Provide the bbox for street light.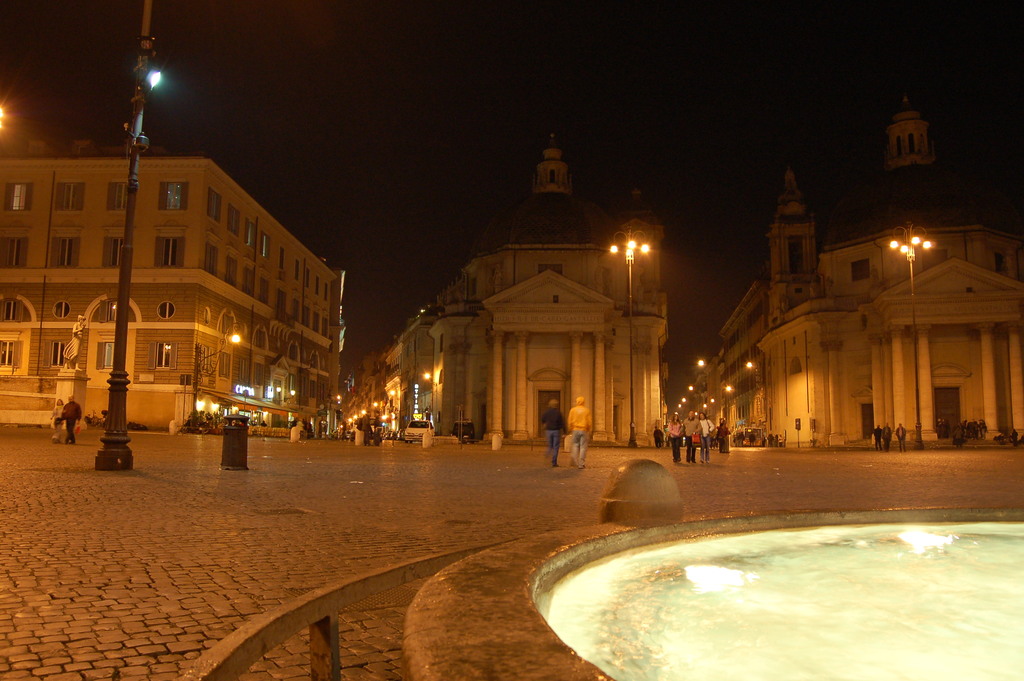
BBox(188, 321, 245, 430).
